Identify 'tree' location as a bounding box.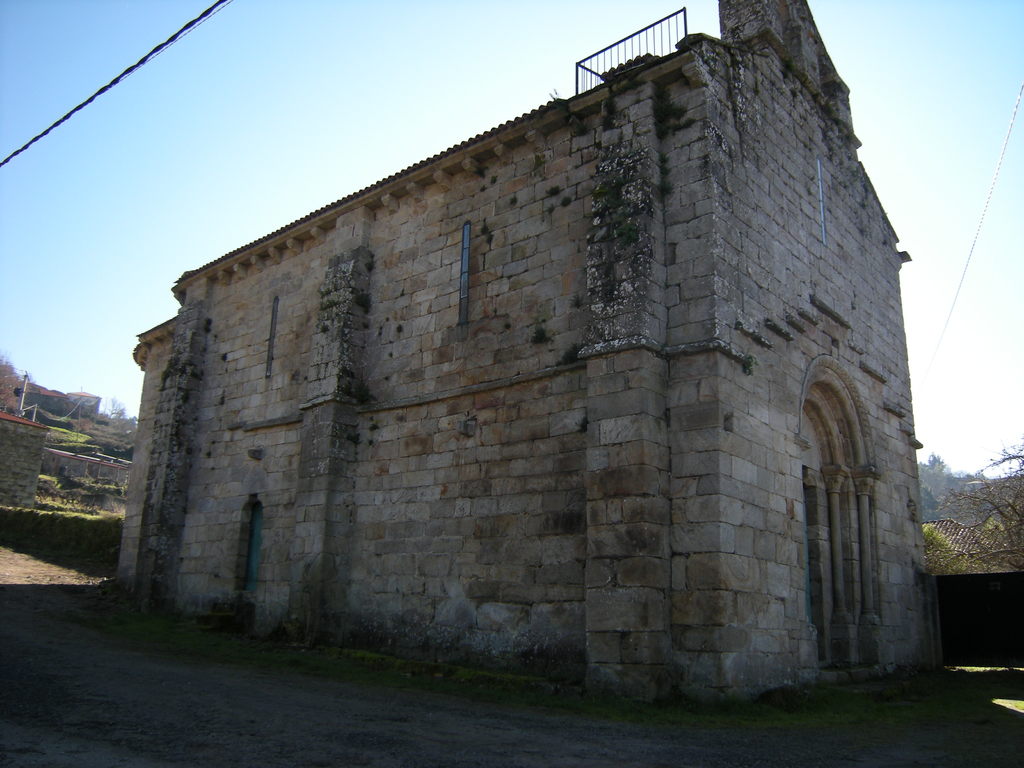
(100,391,137,462).
